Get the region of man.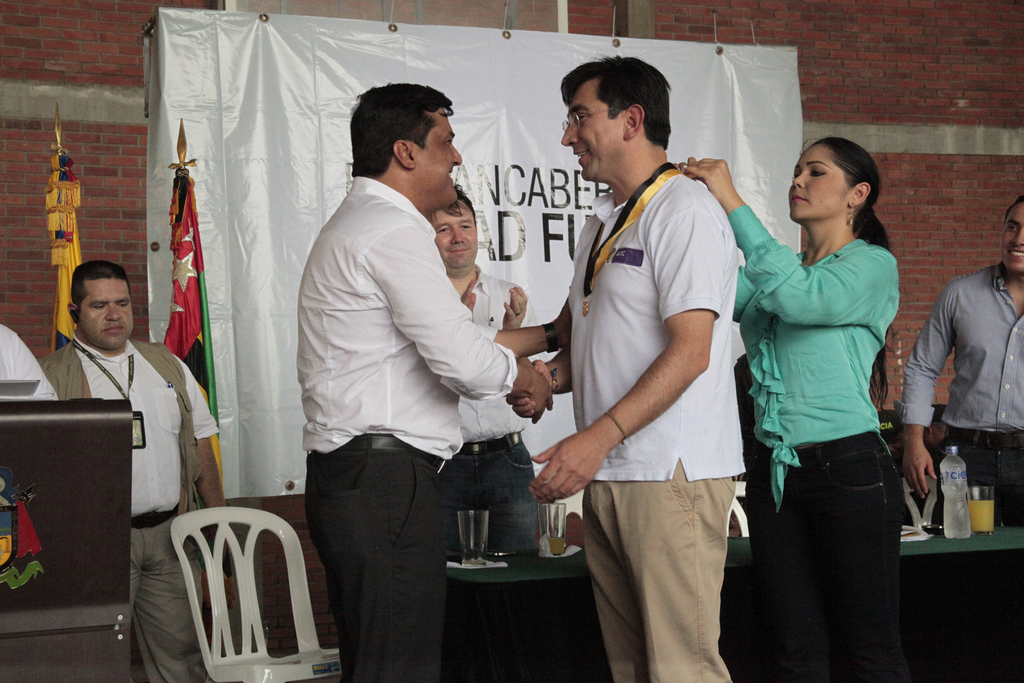
bbox=(38, 255, 228, 682).
